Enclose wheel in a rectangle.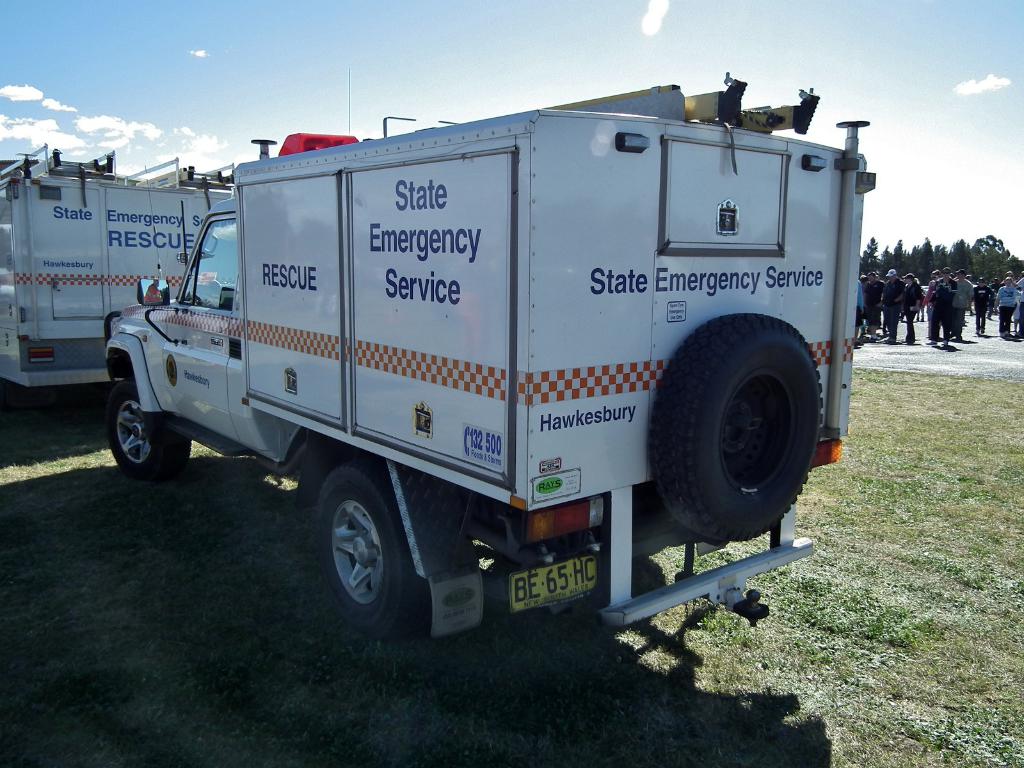
<region>106, 381, 193, 482</region>.
